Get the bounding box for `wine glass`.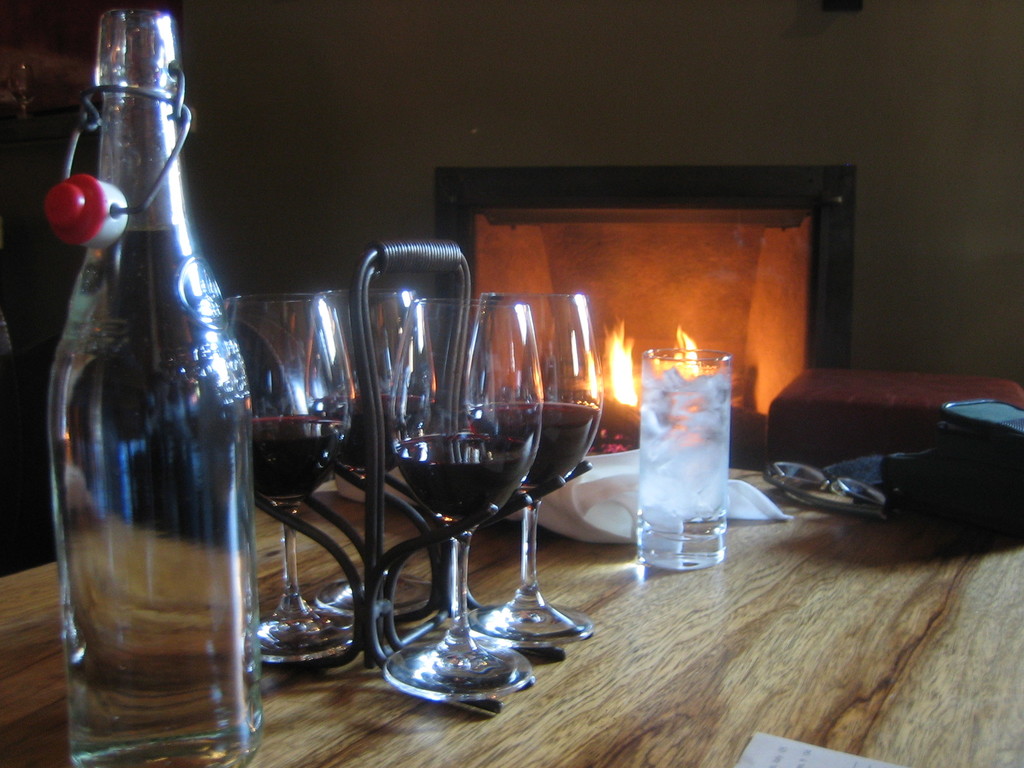
{"x1": 221, "y1": 292, "x2": 354, "y2": 665}.
